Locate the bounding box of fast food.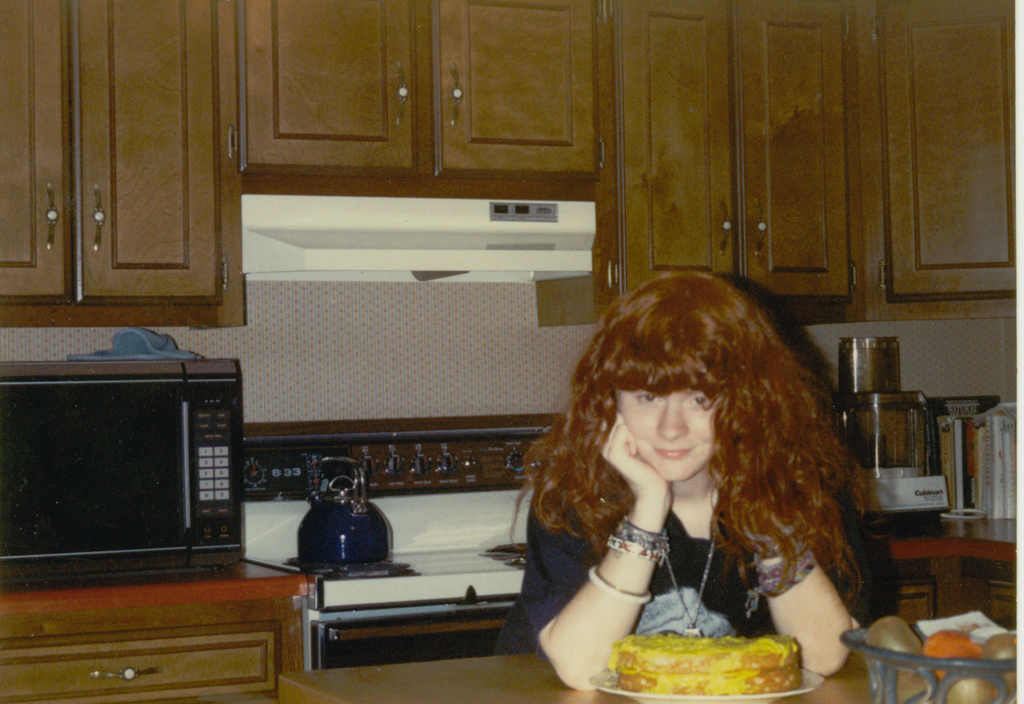
Bounding box: {"x1": 610, "y1": 602, "x2": 840, "y2": 690}.
